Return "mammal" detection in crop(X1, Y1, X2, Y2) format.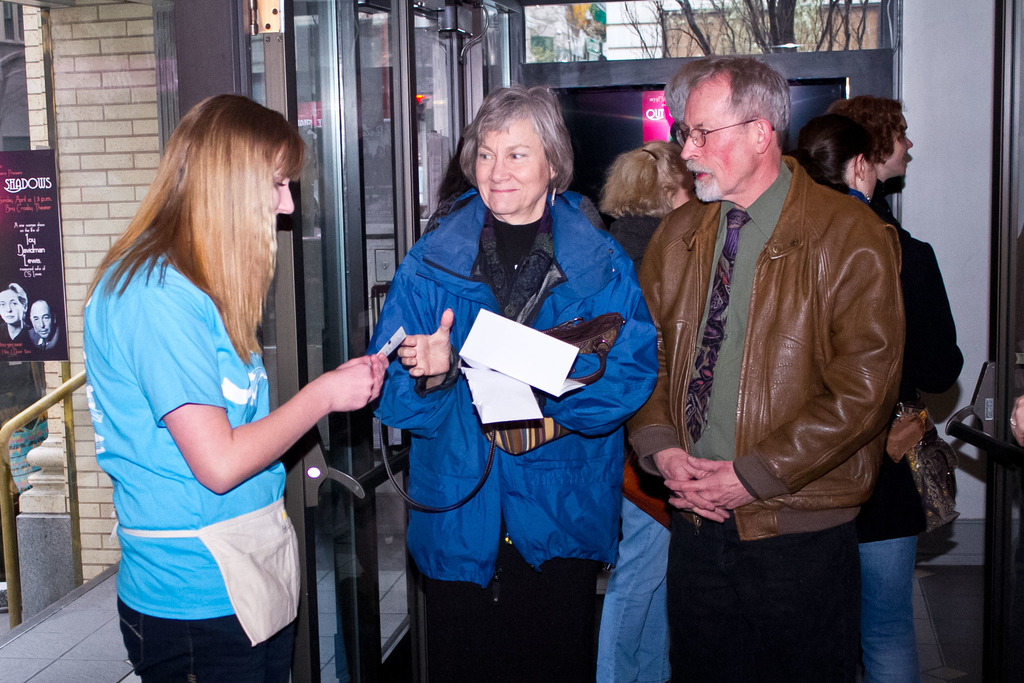
crop(789, 113, 925, 680).
